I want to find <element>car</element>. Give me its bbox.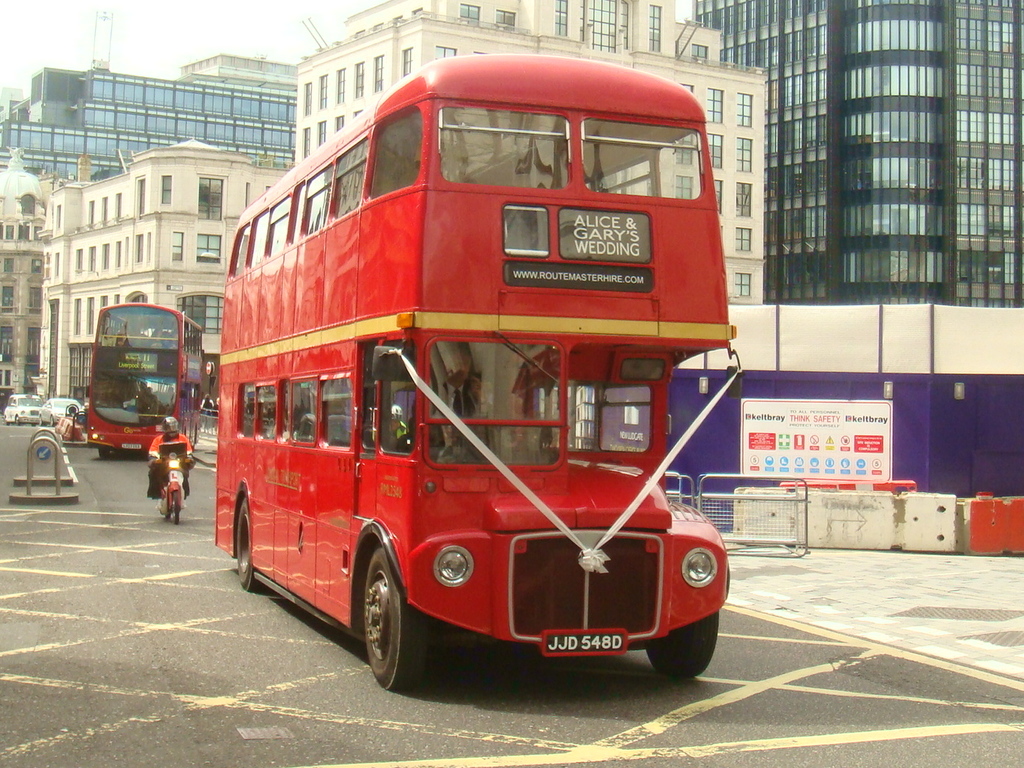
<region>38, 397, 83, 428</region>.
